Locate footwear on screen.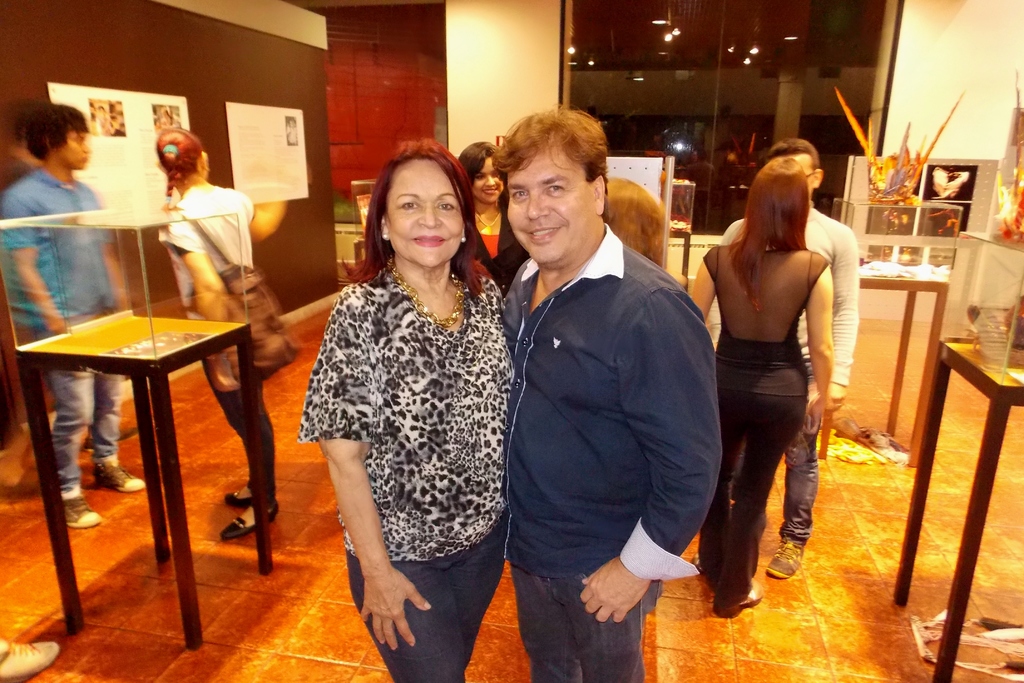
On screen at (219,504,279,541).
